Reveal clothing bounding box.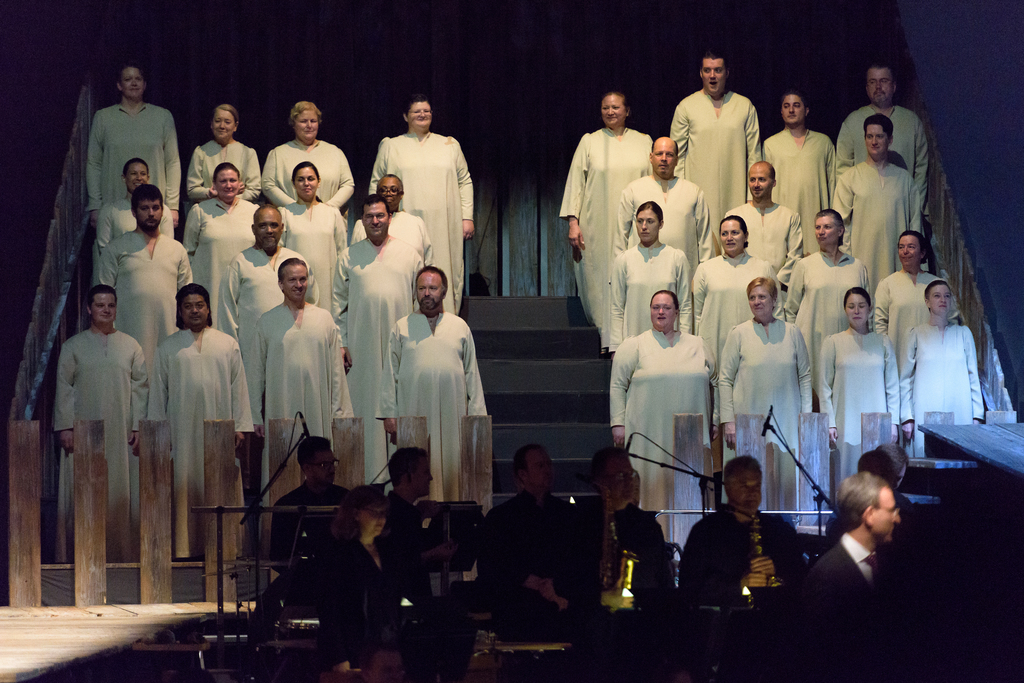
Revealed: box=[828, 105, 933, 225].
